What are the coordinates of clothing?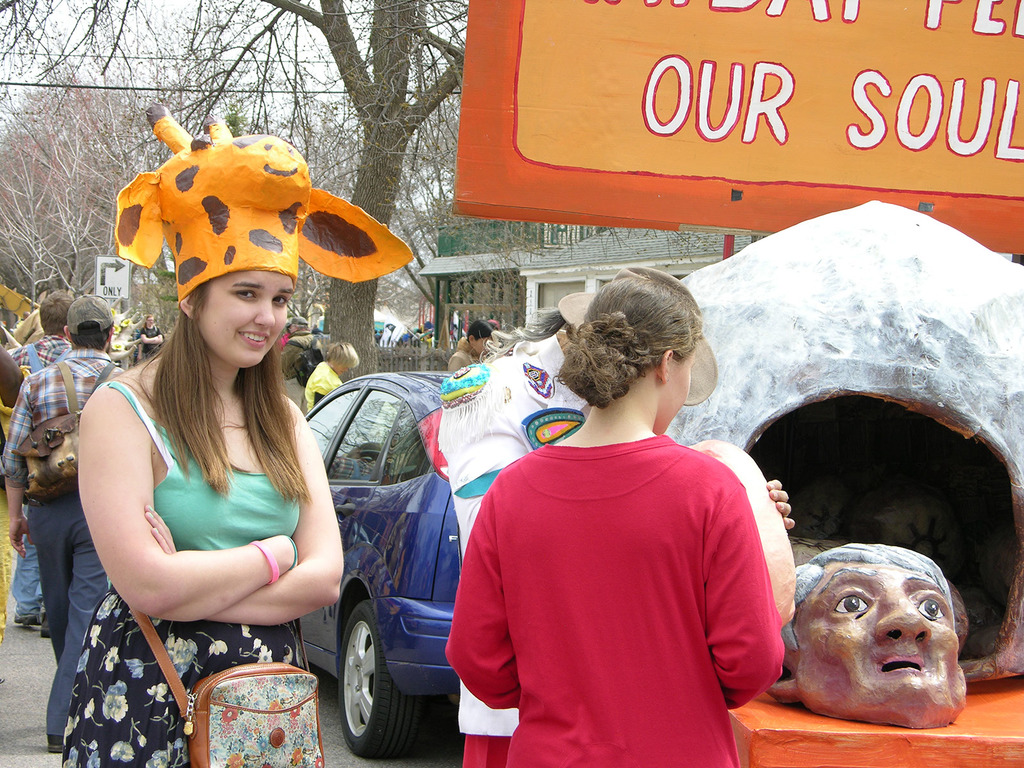
detection(54, 383, 302, 767).
